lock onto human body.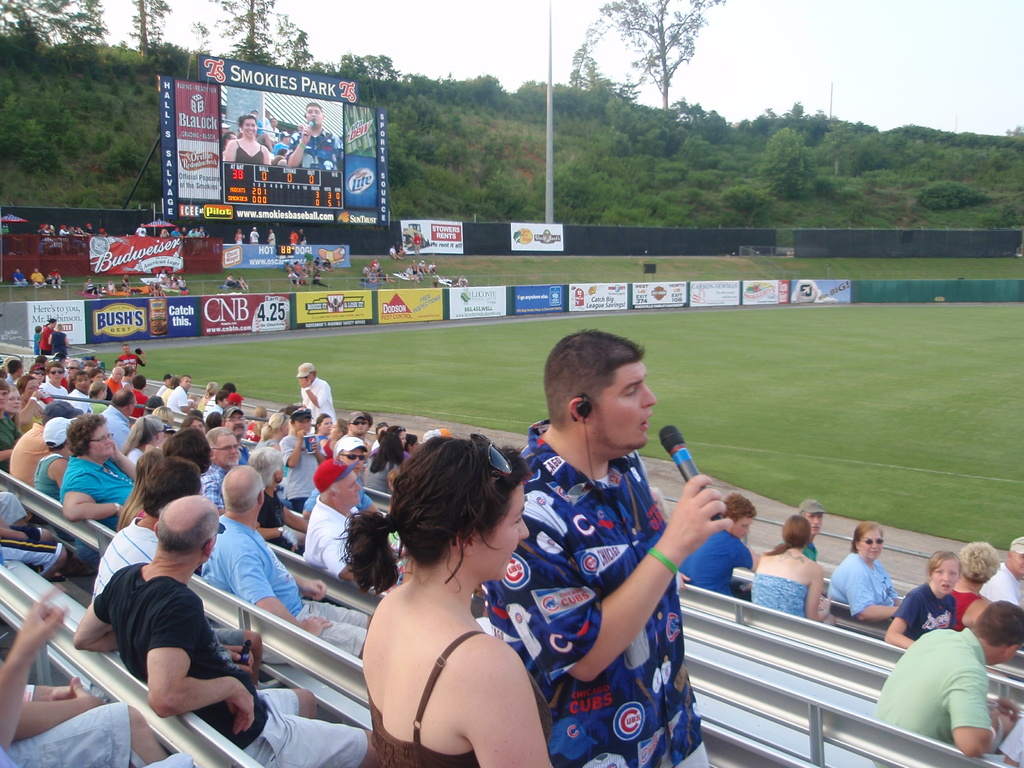
Locked: 133 222 150 236.
